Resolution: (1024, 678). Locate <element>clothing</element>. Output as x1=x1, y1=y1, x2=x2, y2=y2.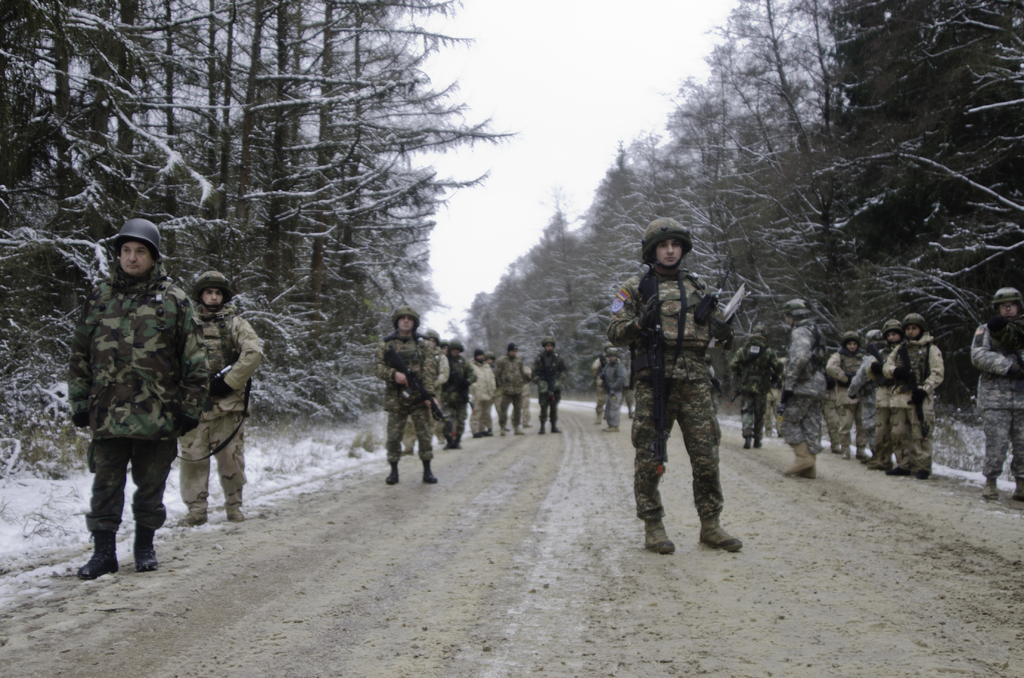
x1=607, y1=267, x2=729, y2=518.
